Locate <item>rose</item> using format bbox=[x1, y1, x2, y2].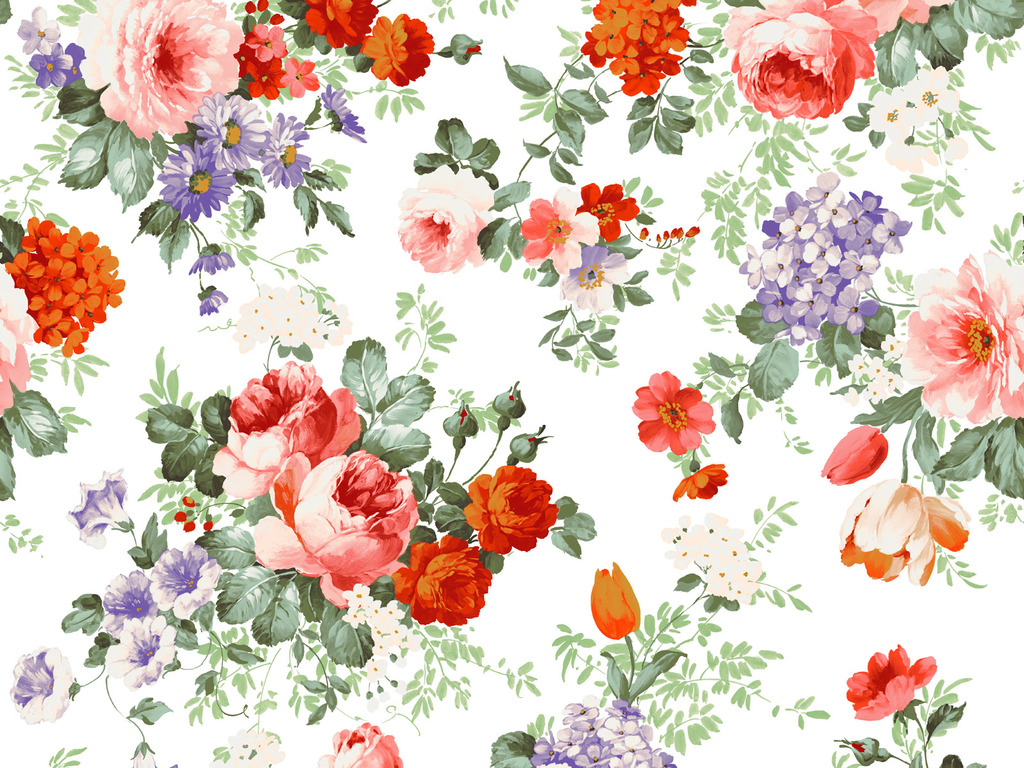
bbox=[249, 451, 419, 608].
